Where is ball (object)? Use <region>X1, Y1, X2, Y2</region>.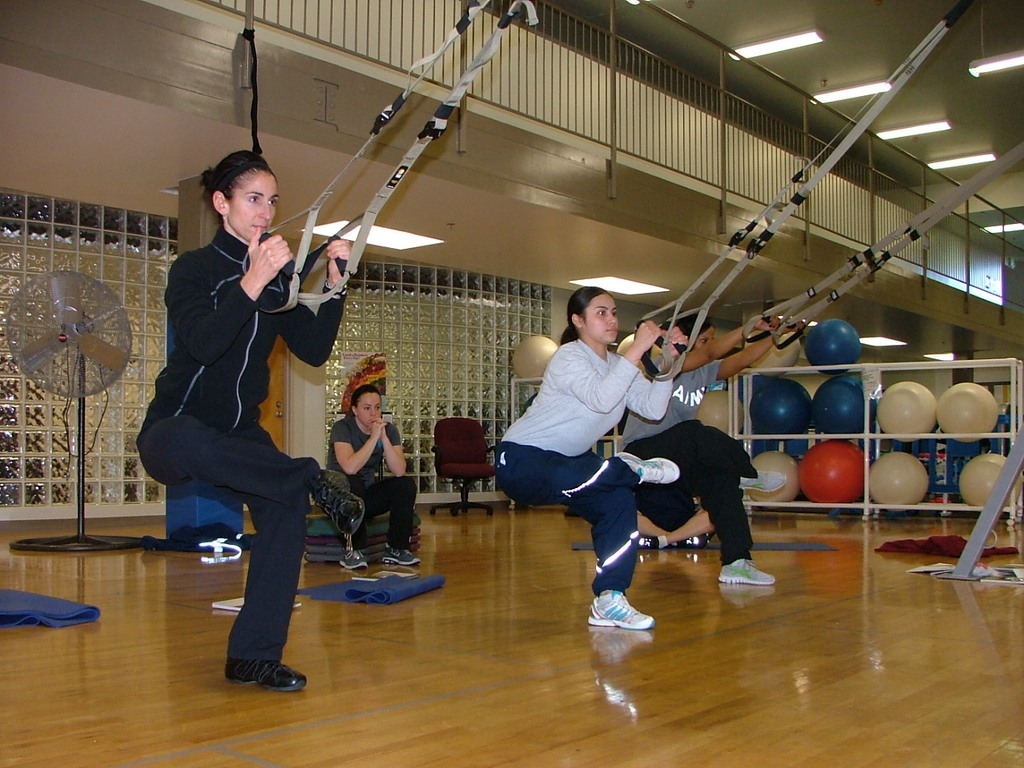
<region>746, 330, 802, 372</region>.
